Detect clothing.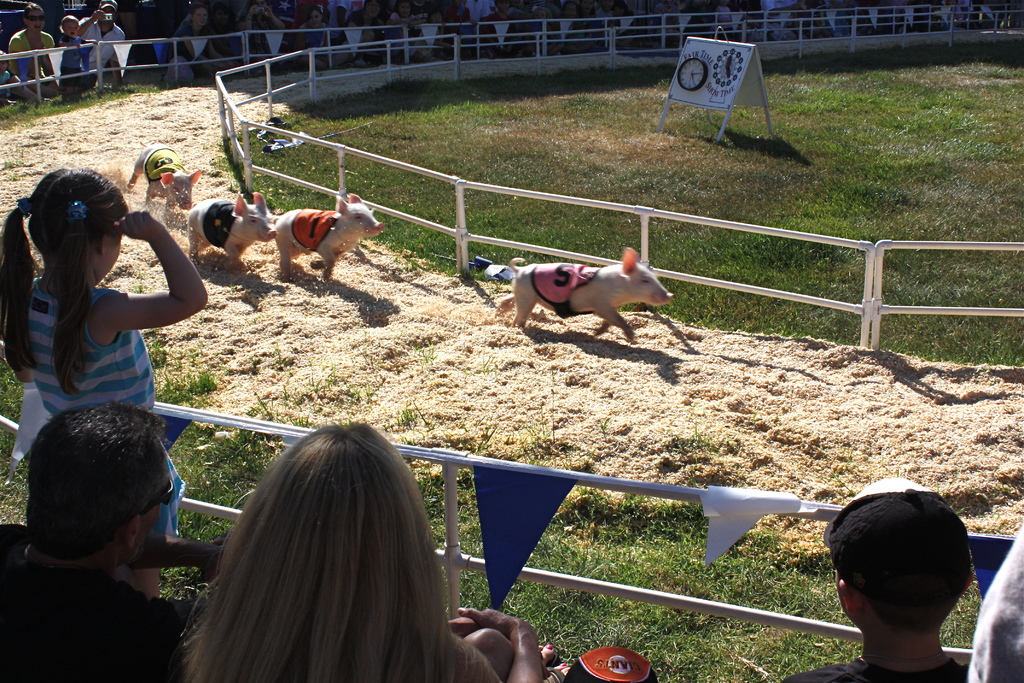
Detected at x1=605, y1=15, x2=636, y2=45.
